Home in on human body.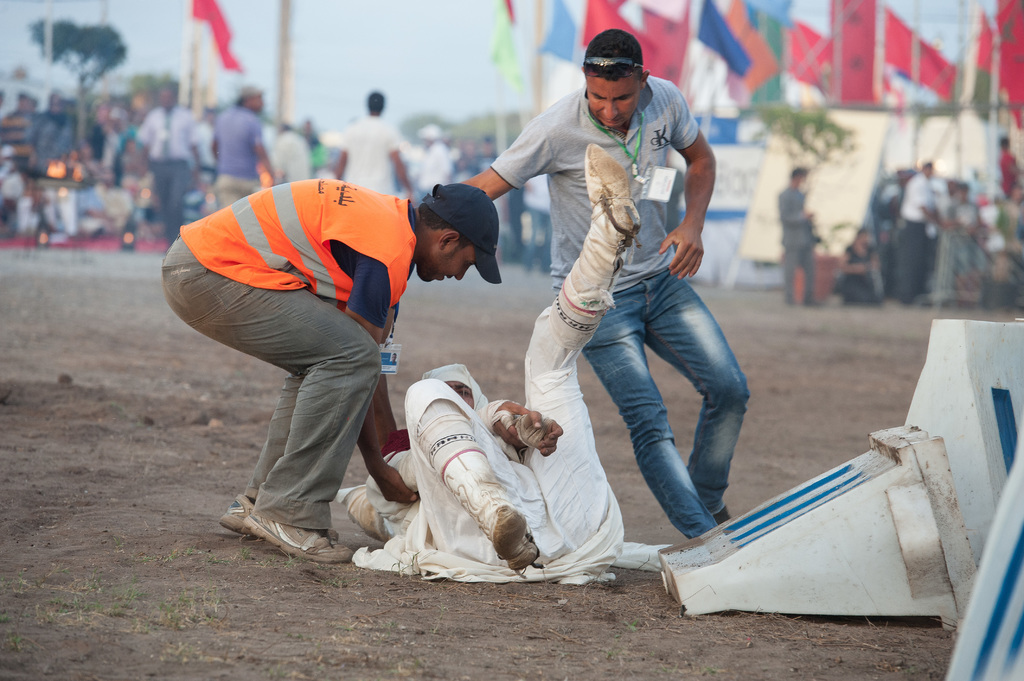
Homed in at BBox(940, 188, 981, 307).
